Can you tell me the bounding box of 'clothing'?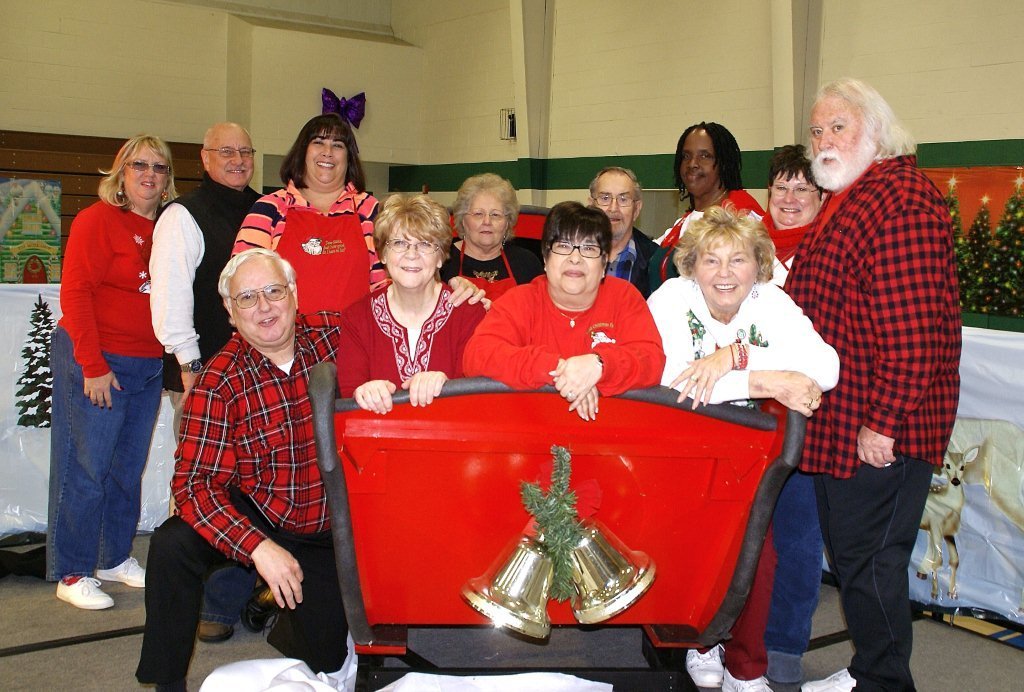
Rect(43, 193, 186, 581).
